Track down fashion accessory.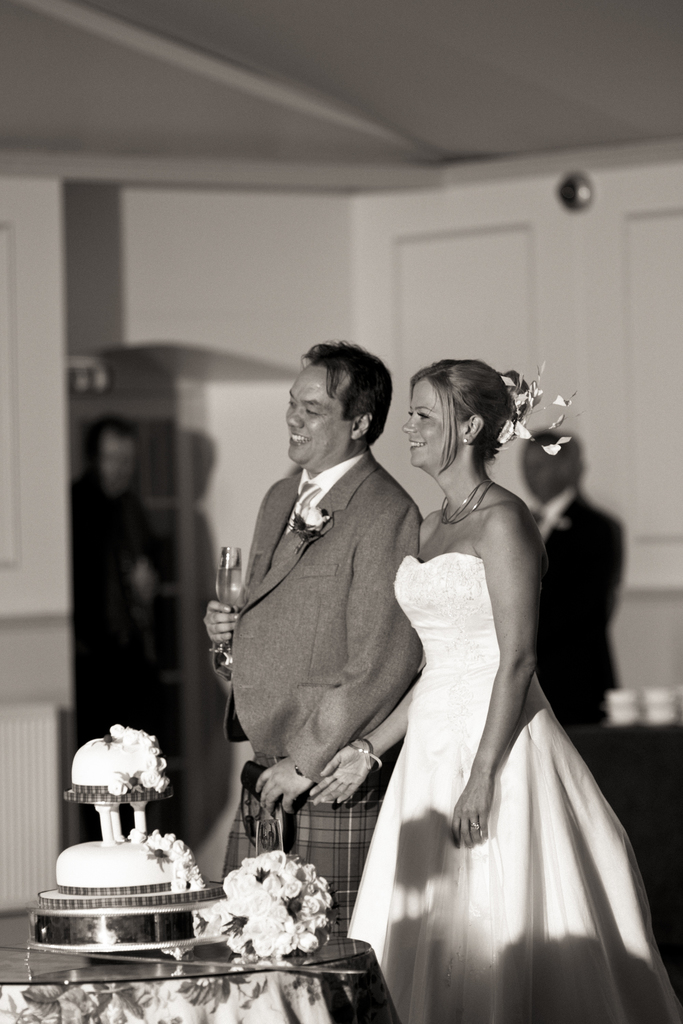
Tracked to <box>463,433,472,447</box>.
